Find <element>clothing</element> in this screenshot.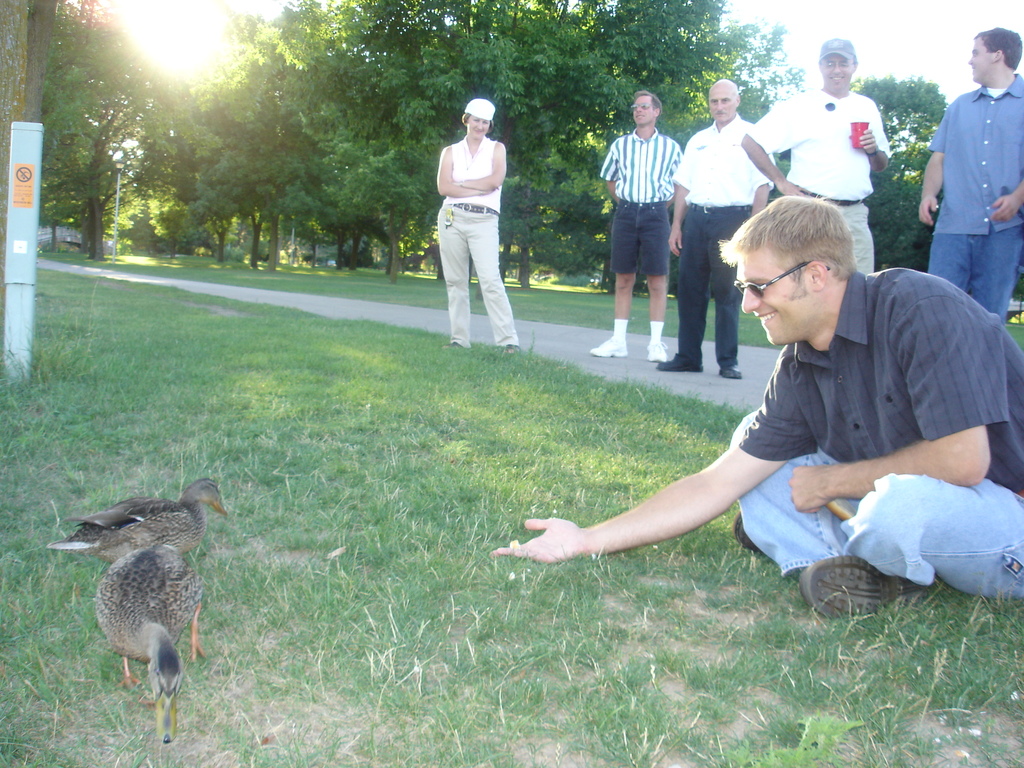
The bounding box for <element>clothing</element> is left=677, top=114, right=781, bottom=372.
